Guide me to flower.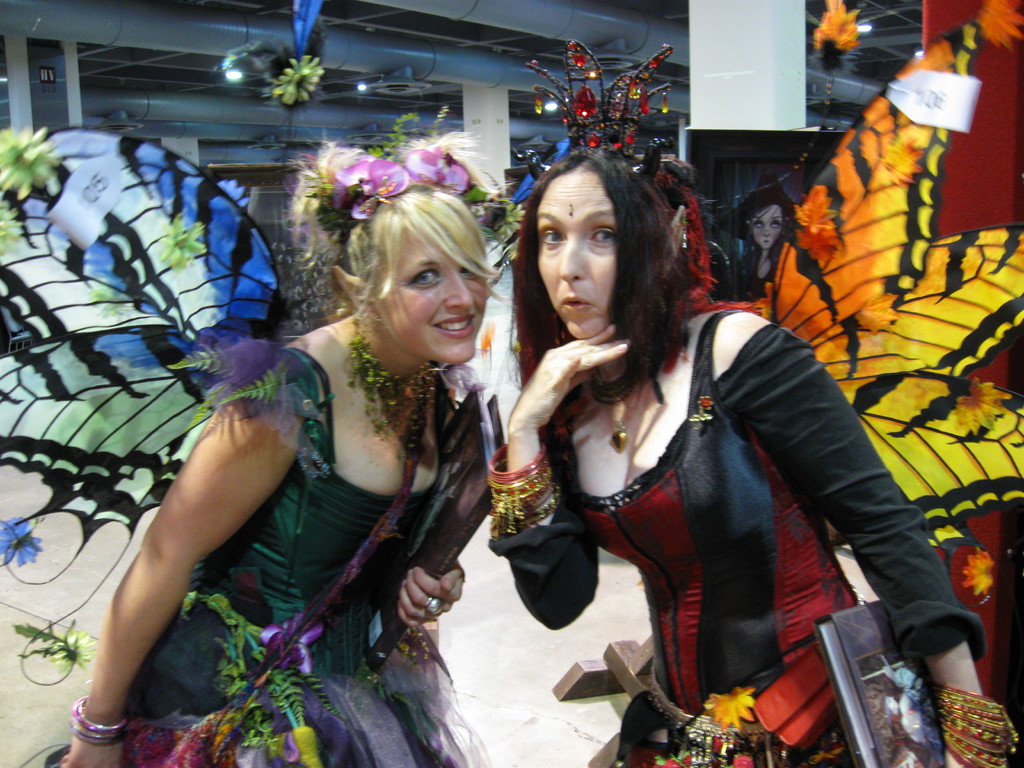
Guidance: [405, 141, 472, 189].
